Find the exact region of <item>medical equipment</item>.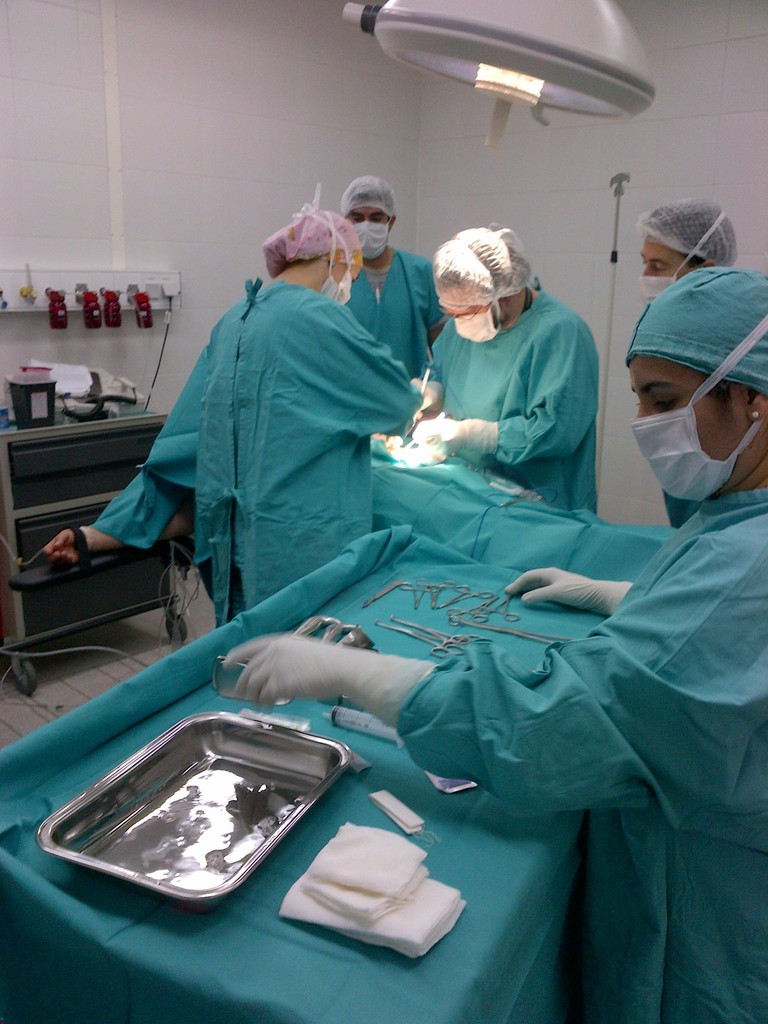
Exact region: 36, 716, 355, 907.
